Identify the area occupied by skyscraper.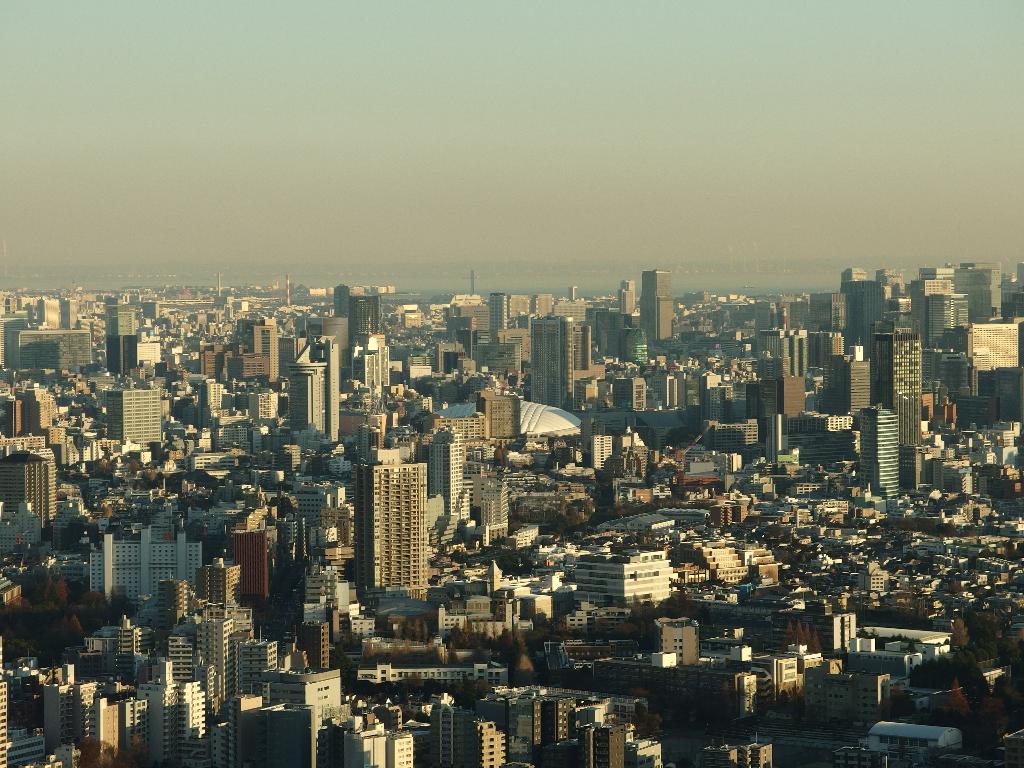
Area: box=[106, 386, 163, 439].
